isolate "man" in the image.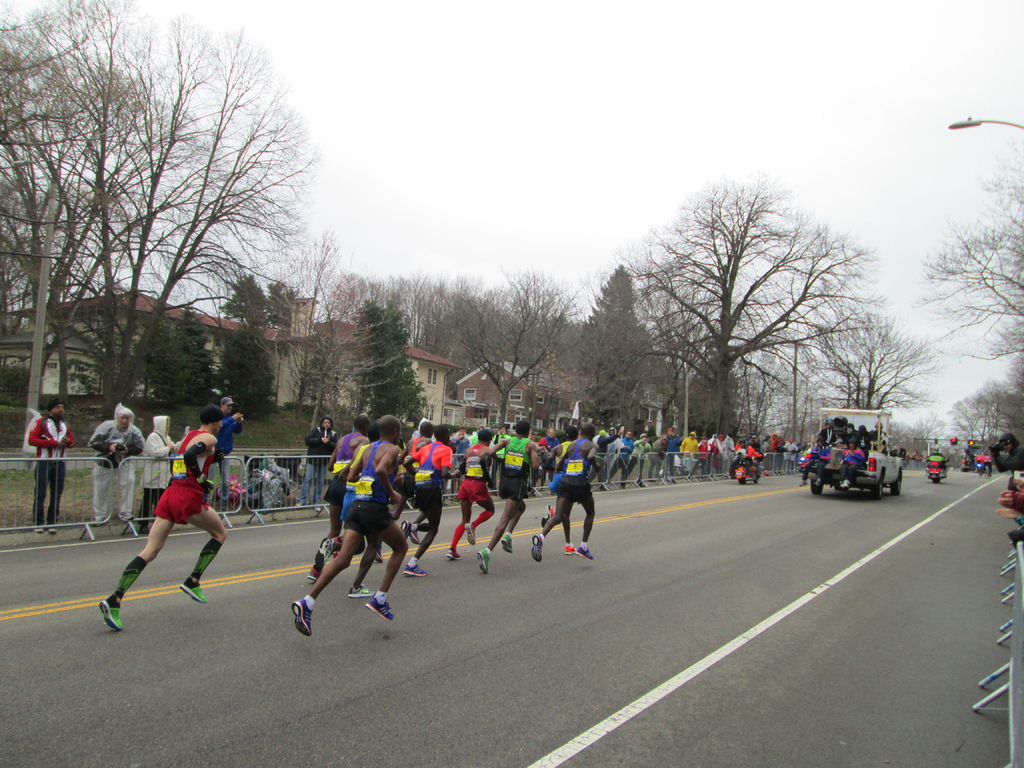
Isolated region: x1=659 y1=427 x2=677 y2=478.
